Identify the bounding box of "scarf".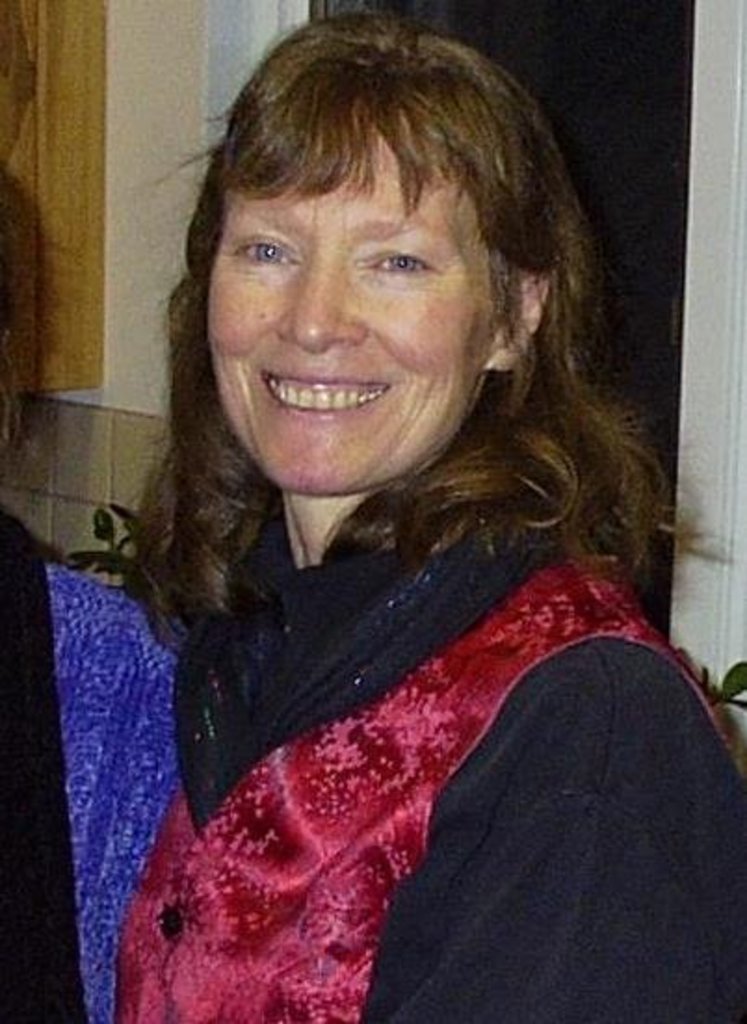
{"x1": 164, "y1": 472, "x2": 567, "y2": 825}.
